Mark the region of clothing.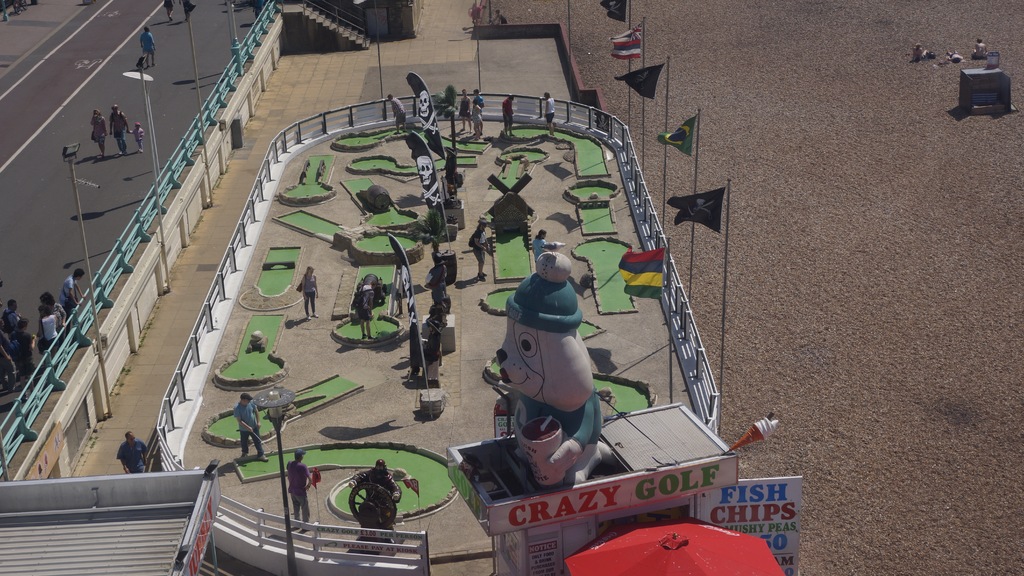
Region: crop(235, 401, 269, 459).
